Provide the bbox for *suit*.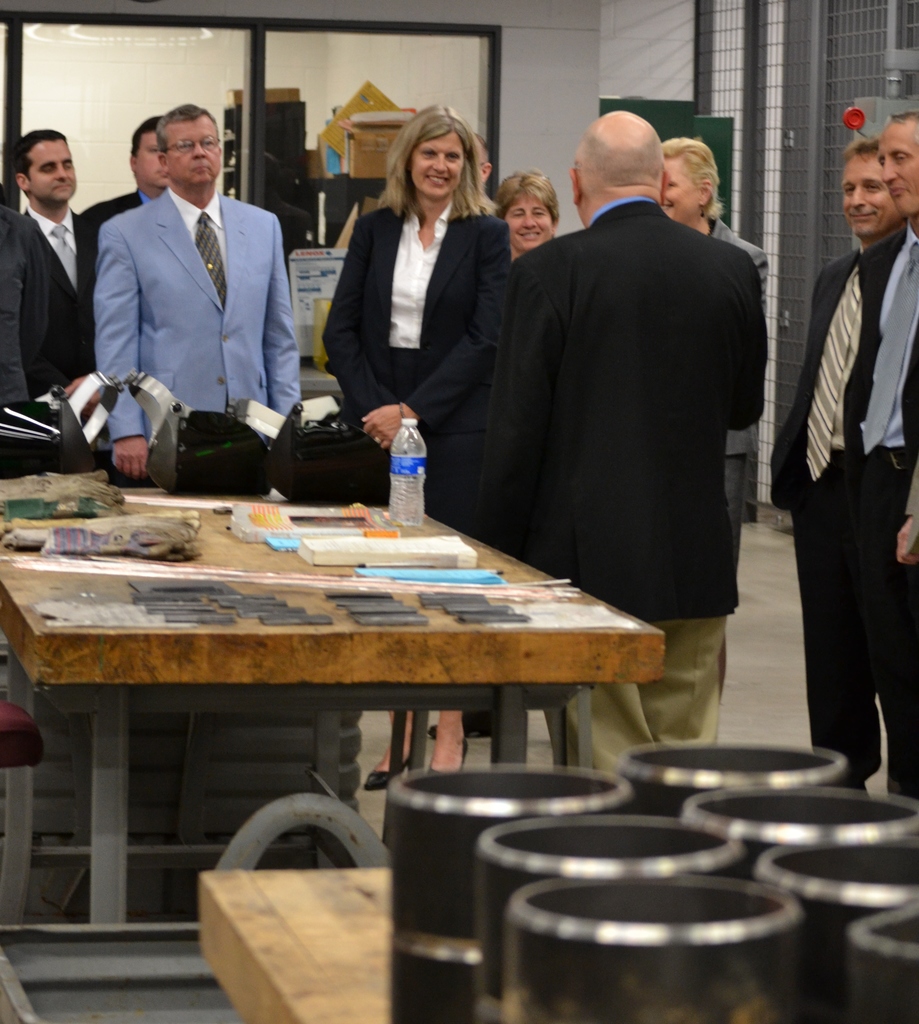
region(770, 252, 858, 747).
